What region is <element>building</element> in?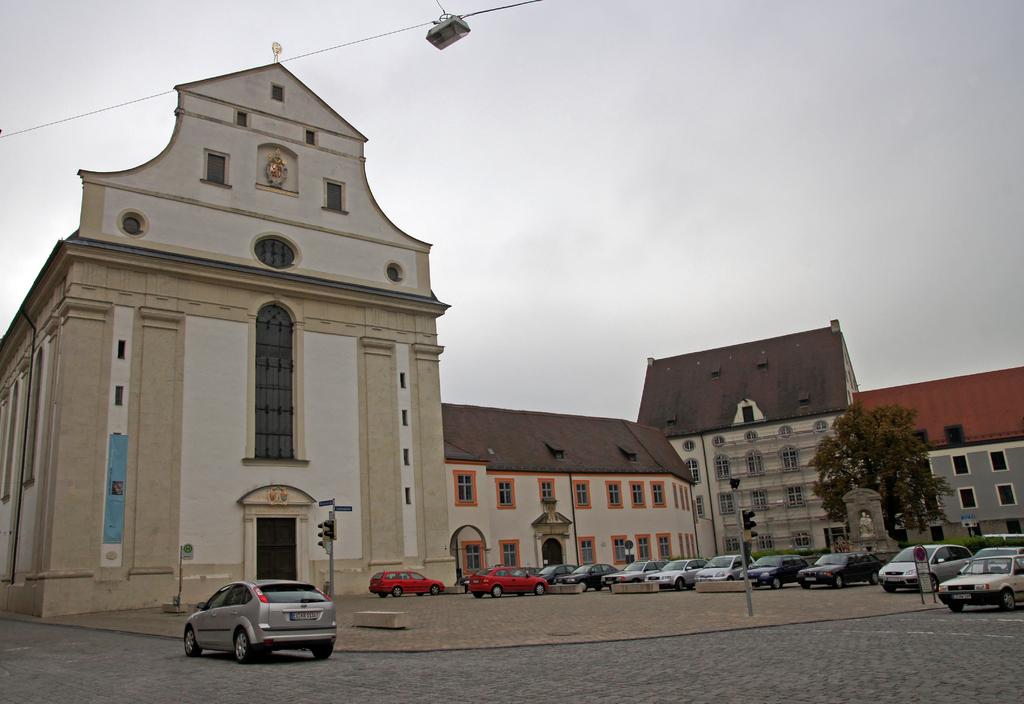
442, 400, 701, 590.
